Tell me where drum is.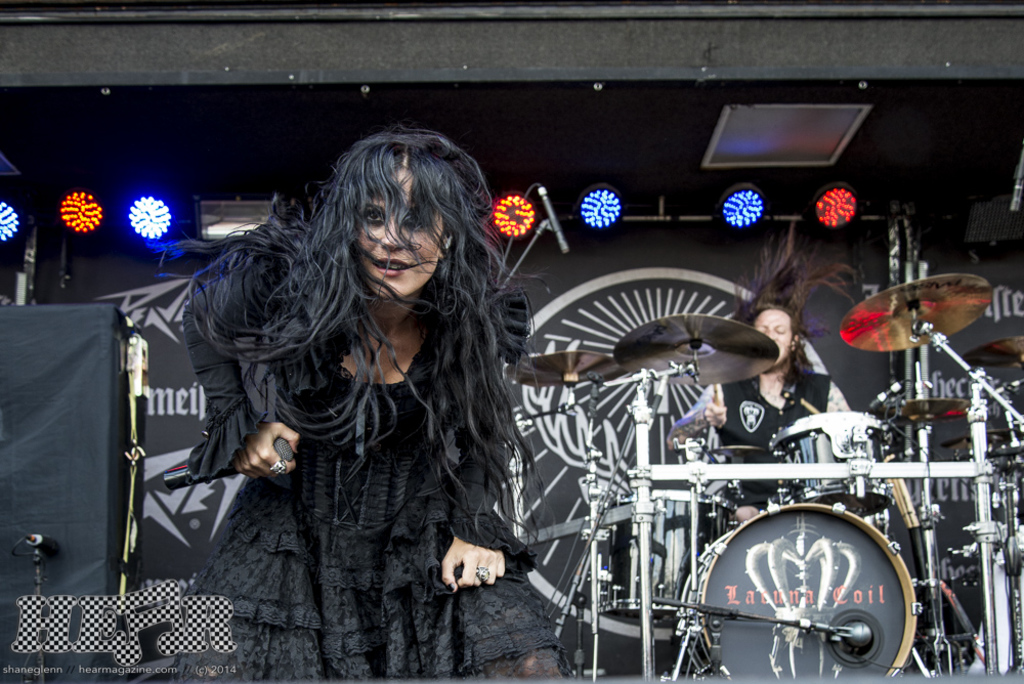
drum is at (770, 414, 892, 514).
